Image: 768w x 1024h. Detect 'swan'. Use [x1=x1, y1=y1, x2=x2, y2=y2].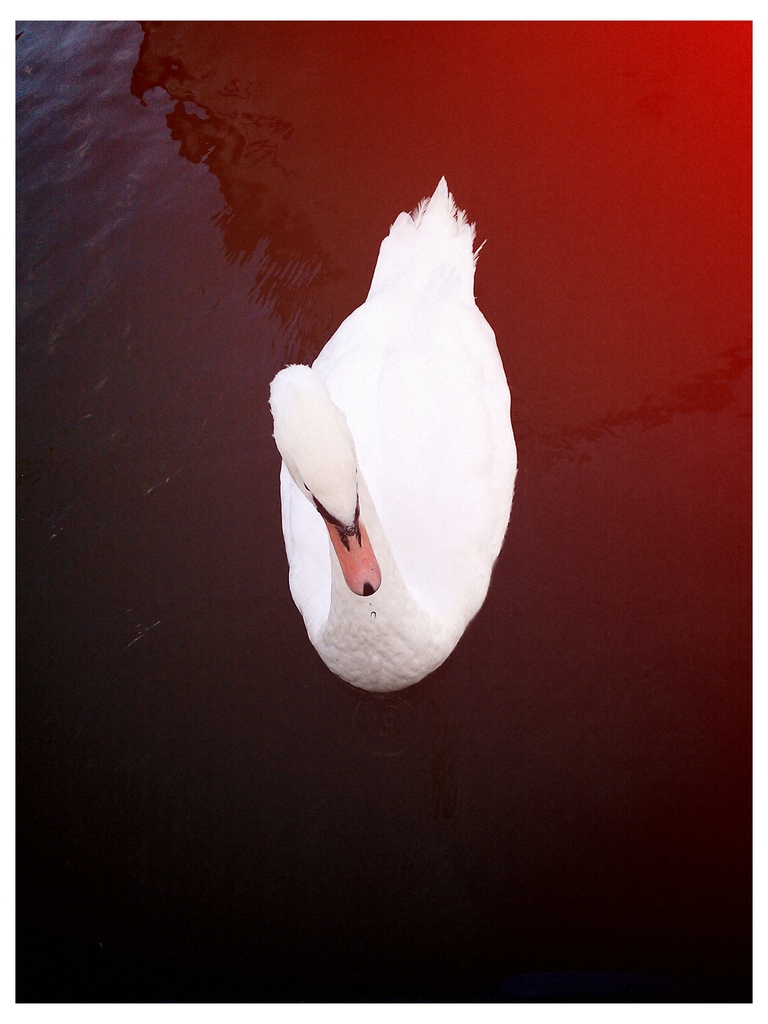
[x1=283, y1=163, x2=545, y2=710].
